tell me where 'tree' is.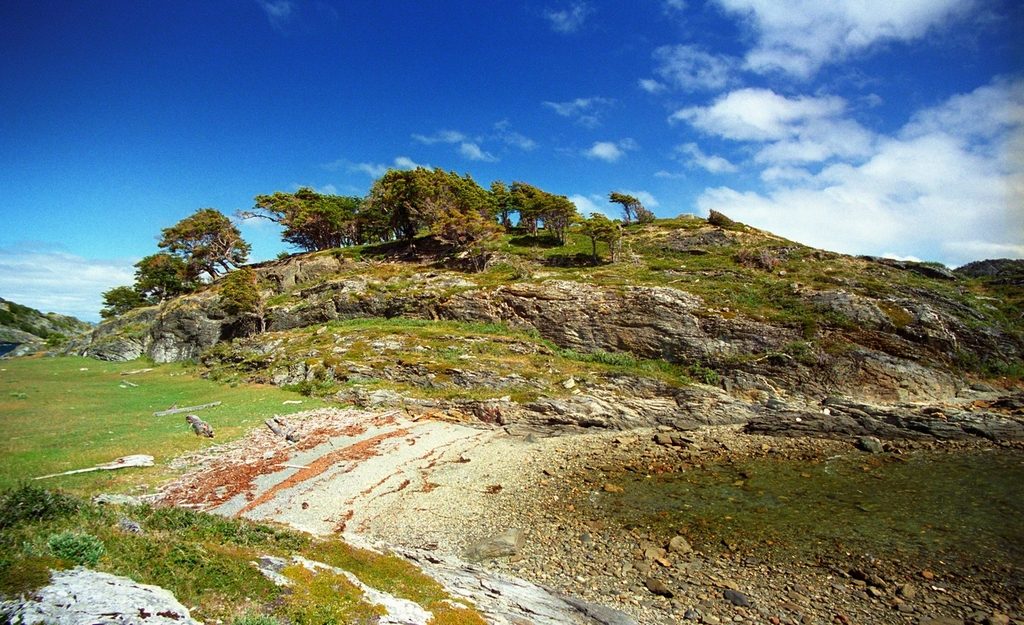
'tree' is at [left=149, top=194, right=237, bottom=285].
